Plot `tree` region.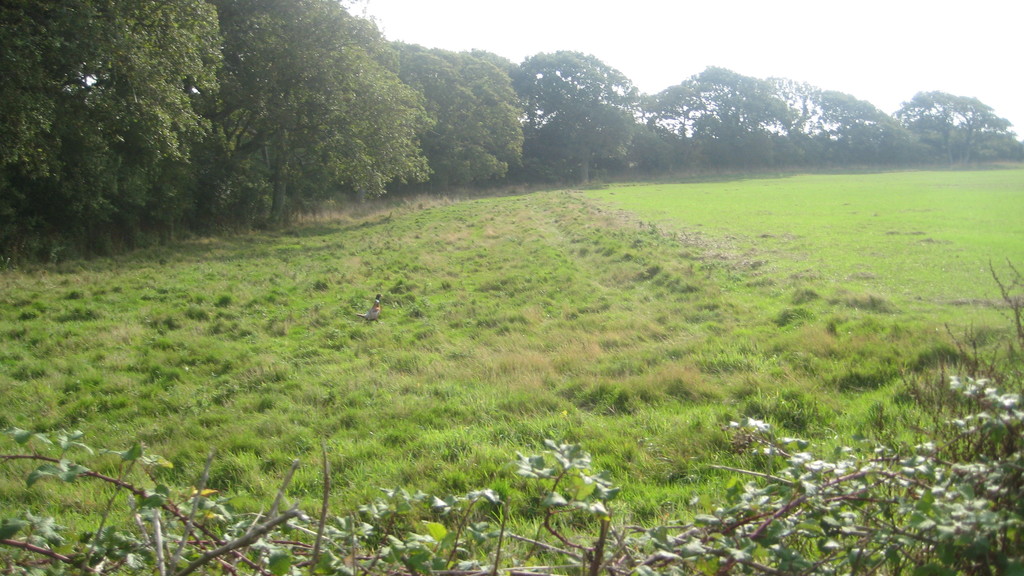
Plotted at x1=504, y1=41, x2=648, y2=169.
